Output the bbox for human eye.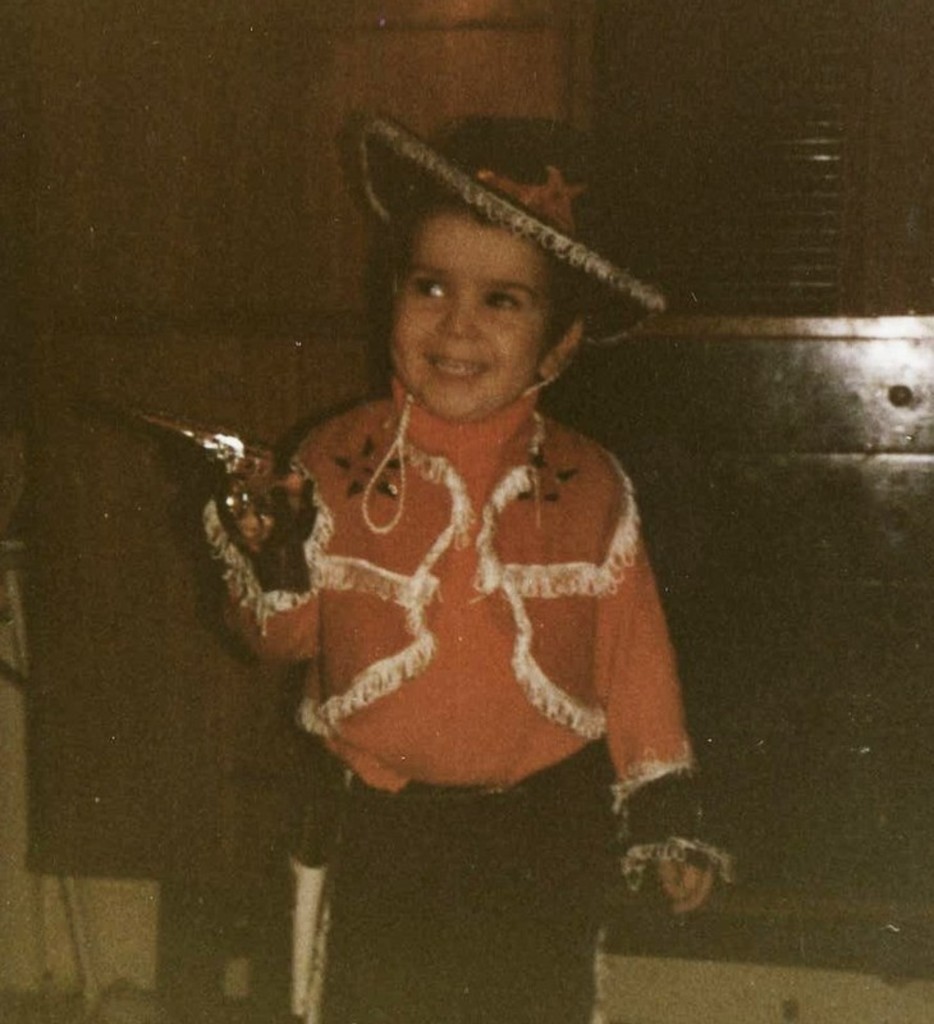
[477, 292, 519, 319].
